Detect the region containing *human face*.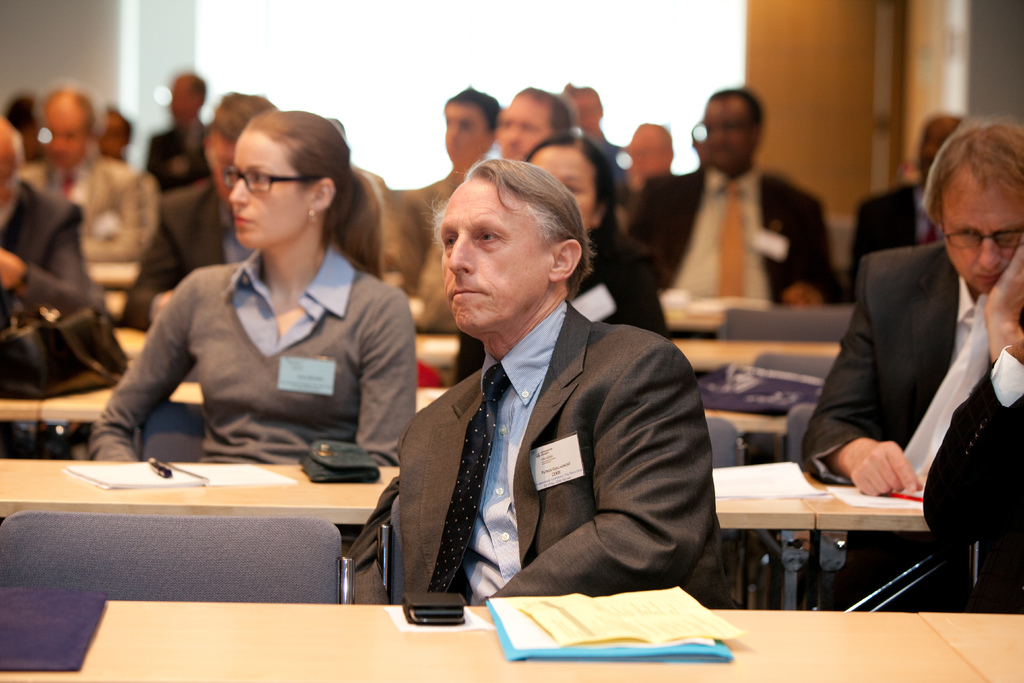
{"x1": 492, "y1": 92, "x2": 552, "y2": 163}.
